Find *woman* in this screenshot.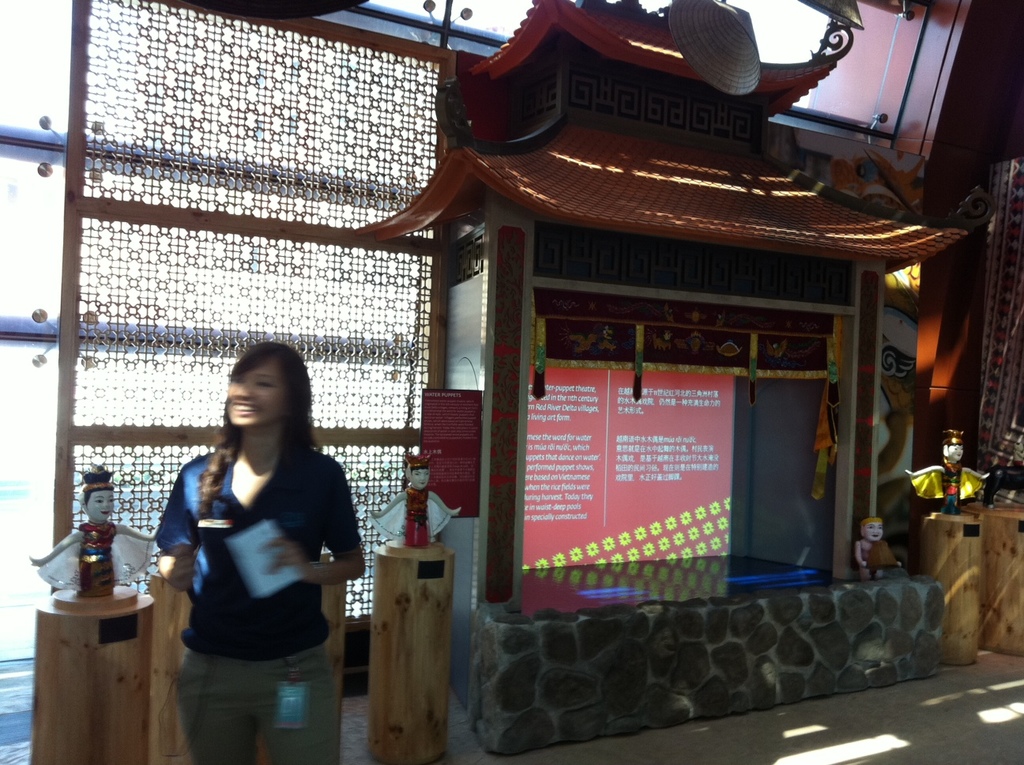
The bounding box for *woman* is (left=32, top=463, right=156, bottom=600).
